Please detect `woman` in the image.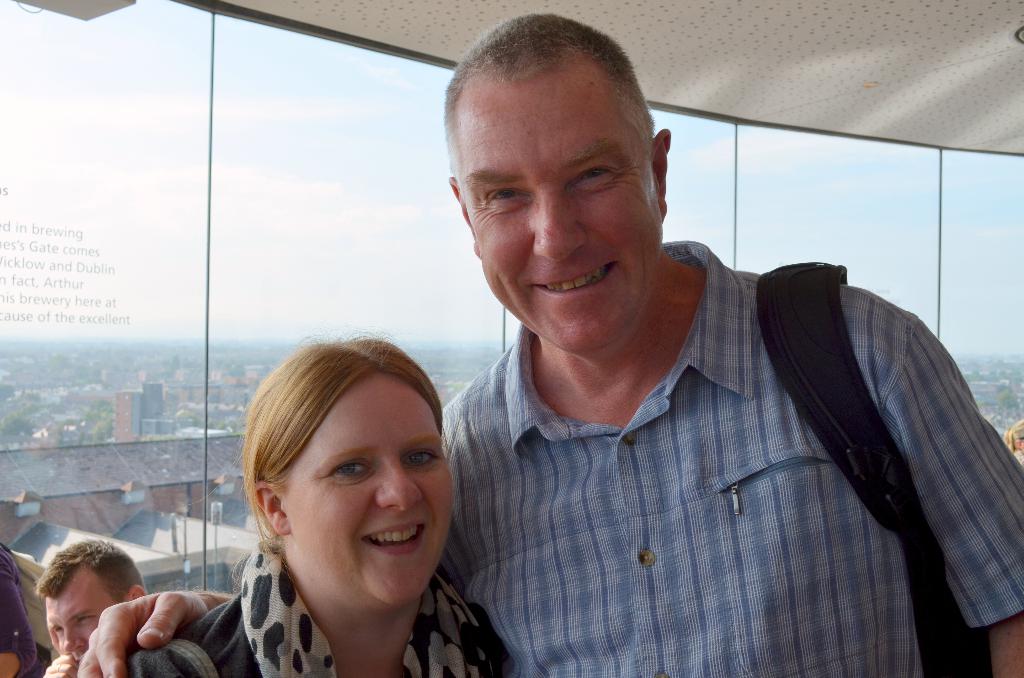
l=143, t=321, r=498, b=669.
